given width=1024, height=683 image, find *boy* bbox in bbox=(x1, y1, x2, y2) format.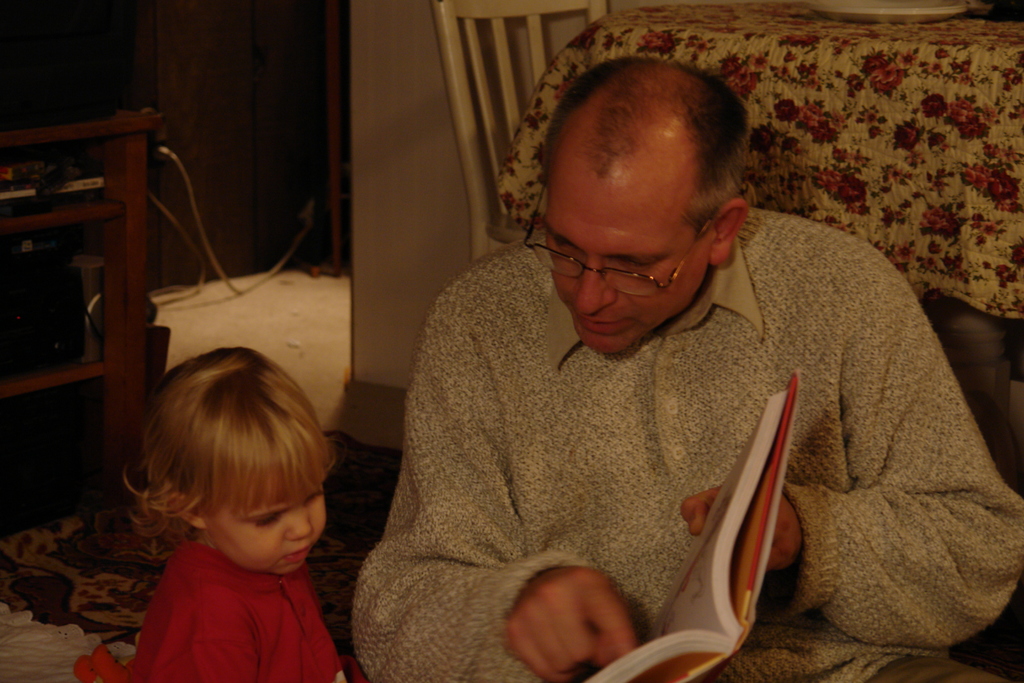
bbox=(86, 351, 353, 682).
